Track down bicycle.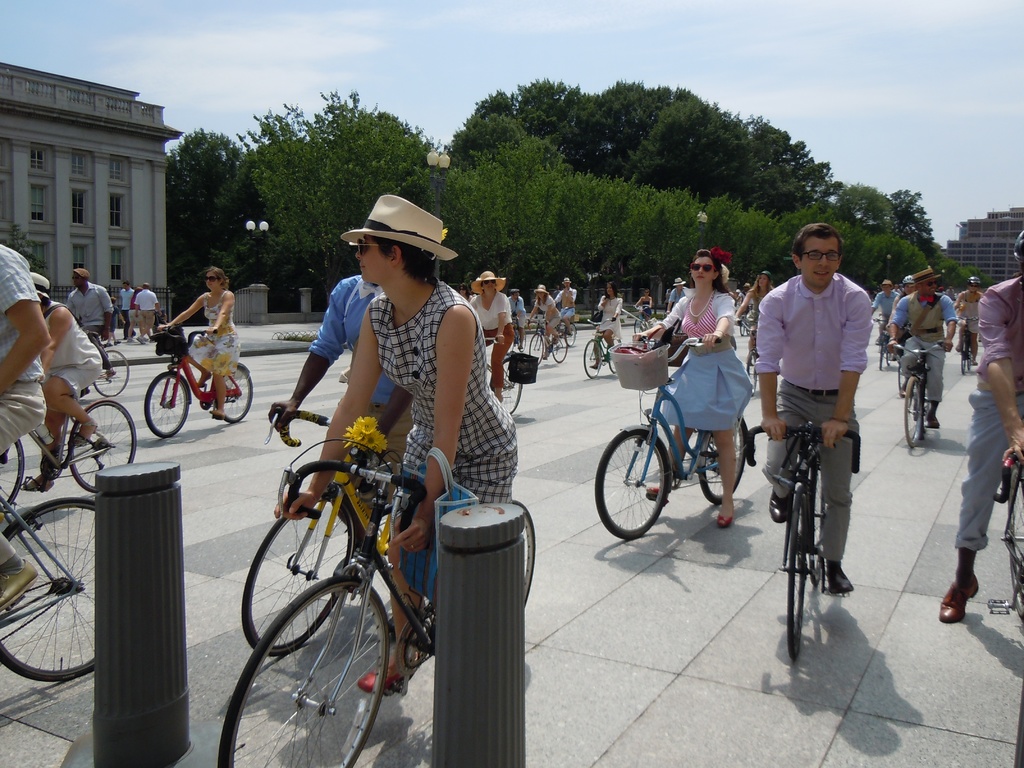
Tracked to {"x1": 144, "y1": 324, "x2": 253, "y2": 438}.
